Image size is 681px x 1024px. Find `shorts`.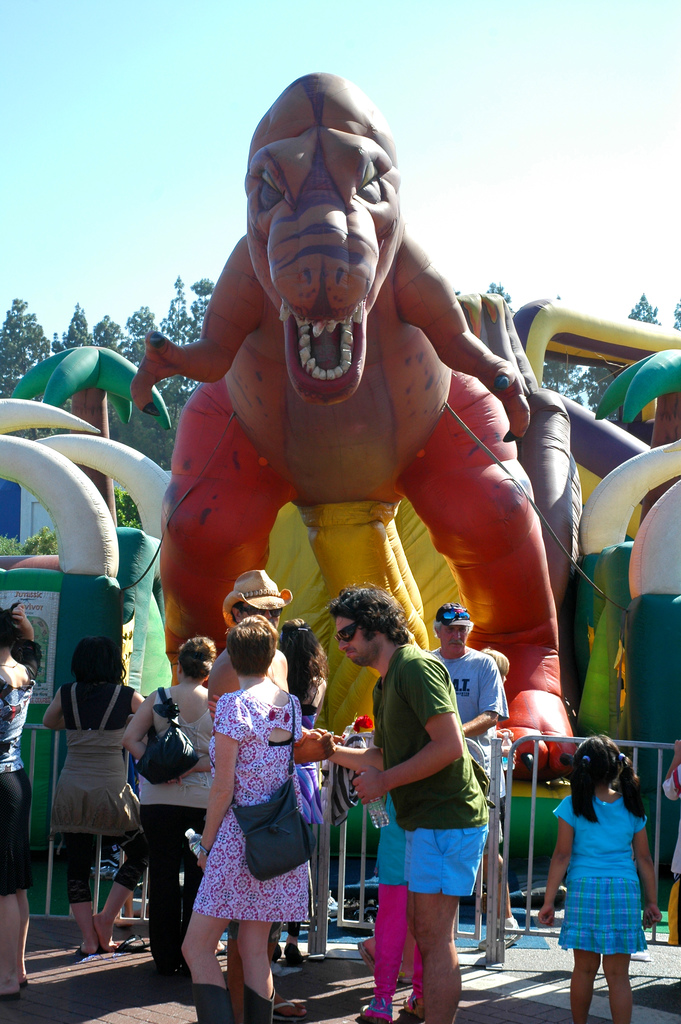
<region>484, 803, 508, 854</region>.
